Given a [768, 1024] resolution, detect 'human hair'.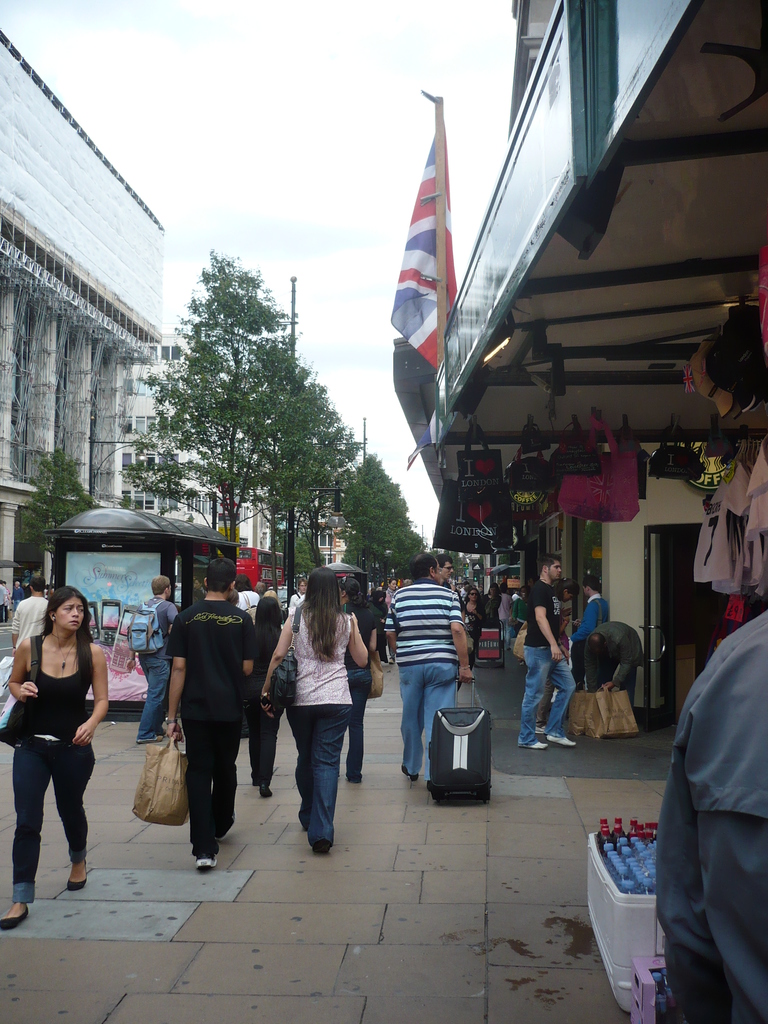
[151, 572, 170, 593].
